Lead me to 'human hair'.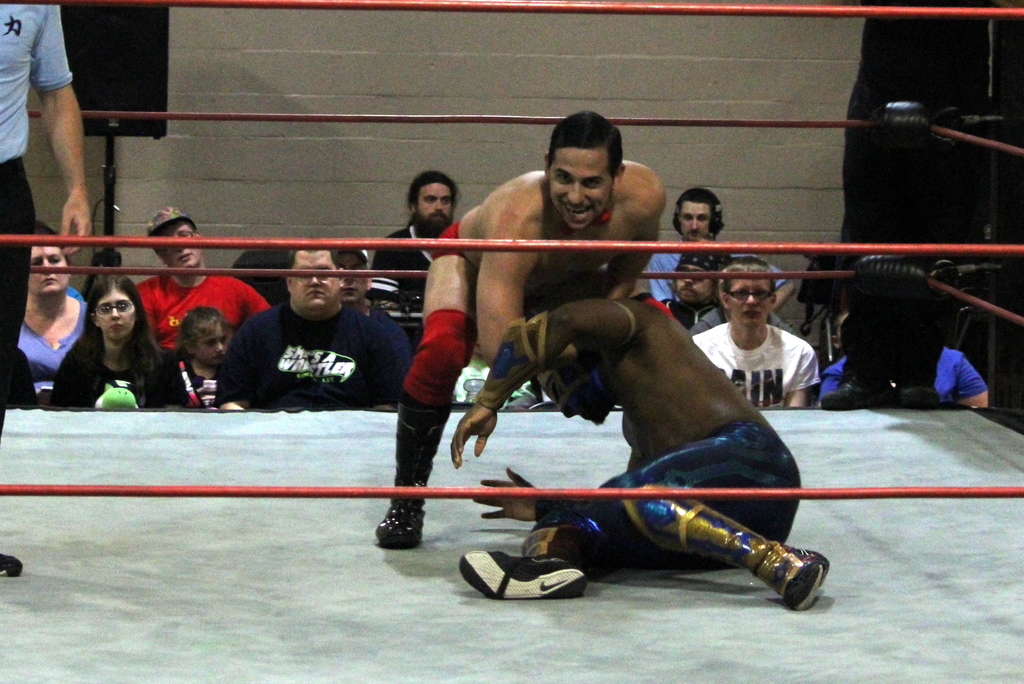
Lead to (left=406, top=171, right=458, bottom=211).
